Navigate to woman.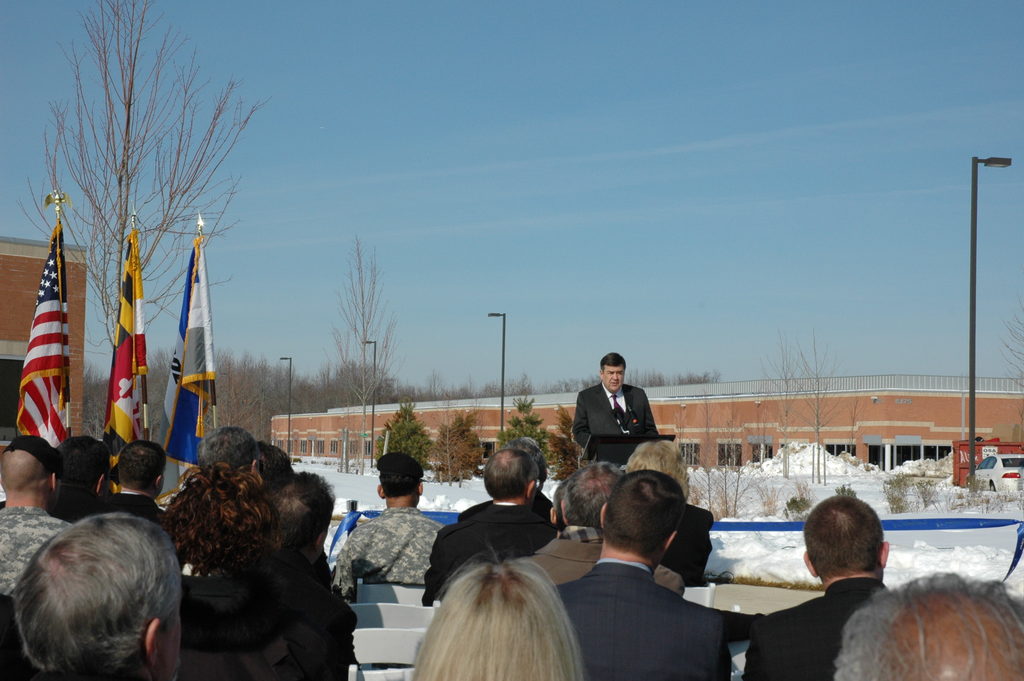
Navigation target: detection(623, 438, 713, 589).
